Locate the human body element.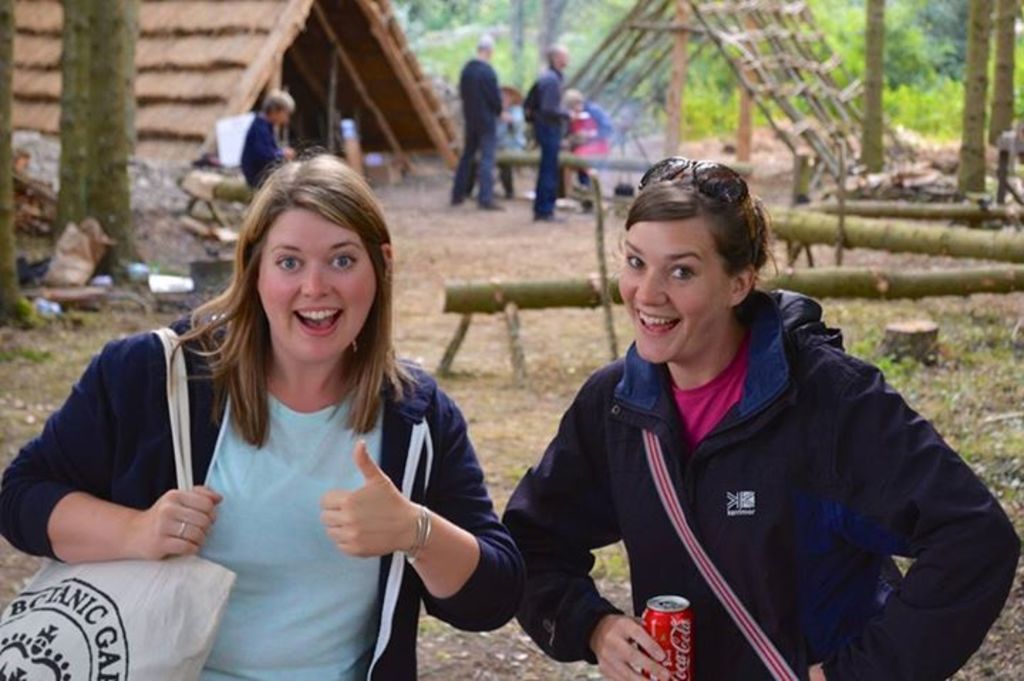
Element bbox: (x1=502, y1=165, x2=1023, y2=680).
